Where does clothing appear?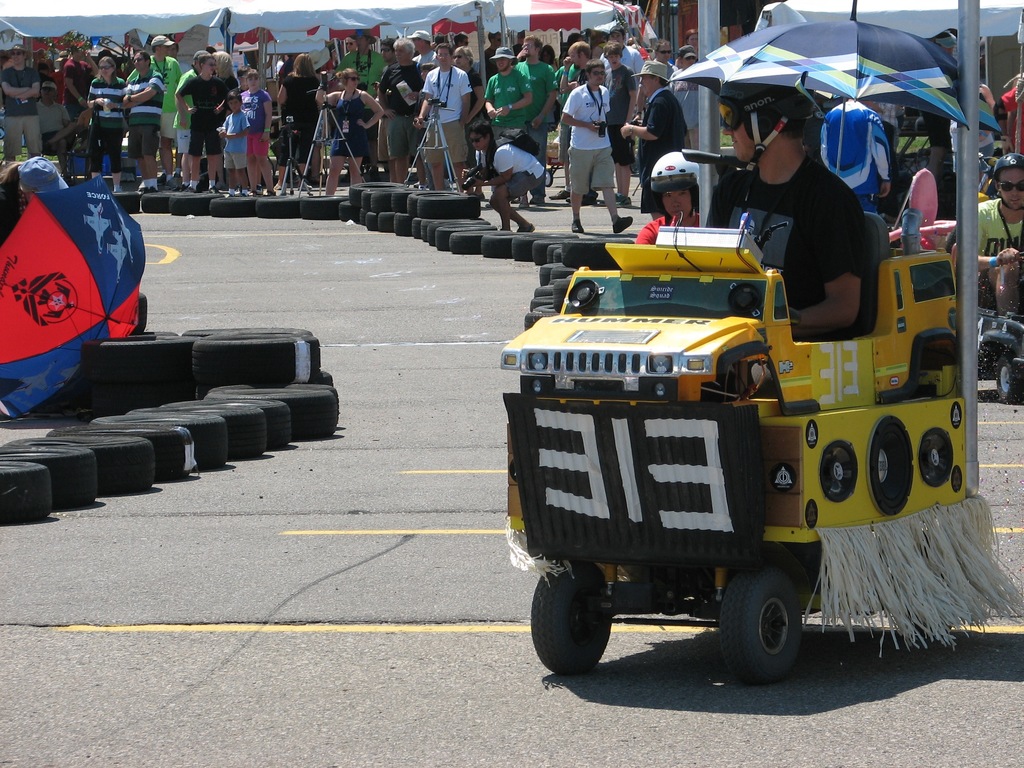
Appears at <bbox>238, 84, 273, 159</bbox>.
